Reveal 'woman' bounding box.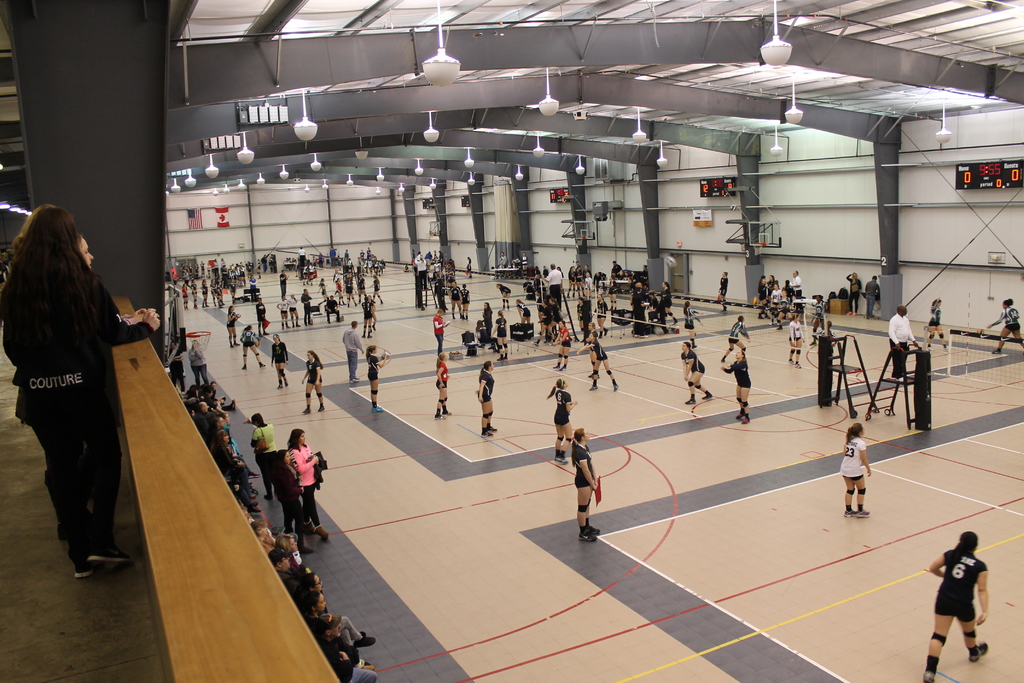
Revealed: [254, 257, 262, 279].
